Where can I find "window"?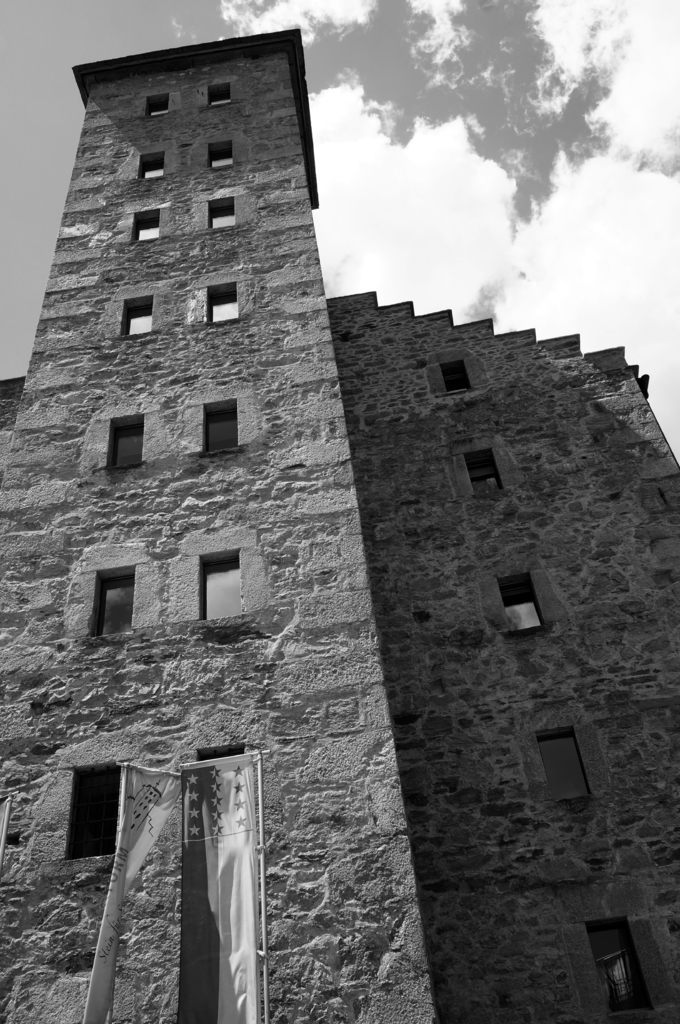
You can find it at 474, 447, 495, 501.
